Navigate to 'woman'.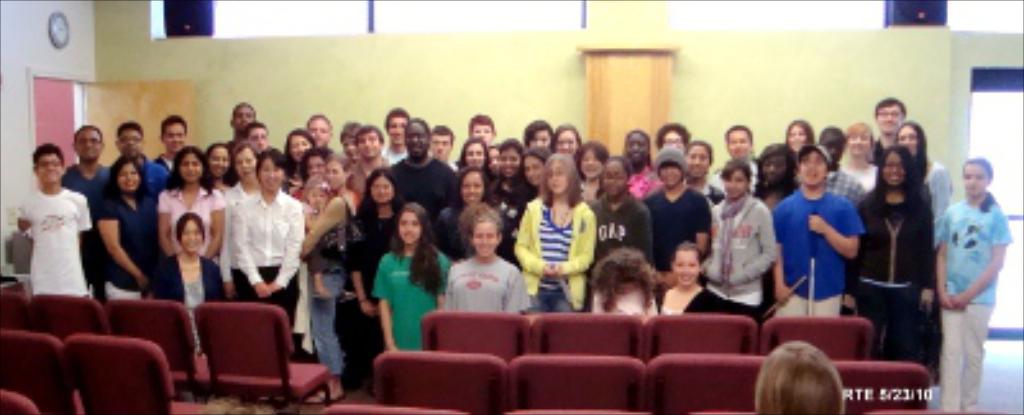
Navigation target: select_region(156, 208, 230, 354).
